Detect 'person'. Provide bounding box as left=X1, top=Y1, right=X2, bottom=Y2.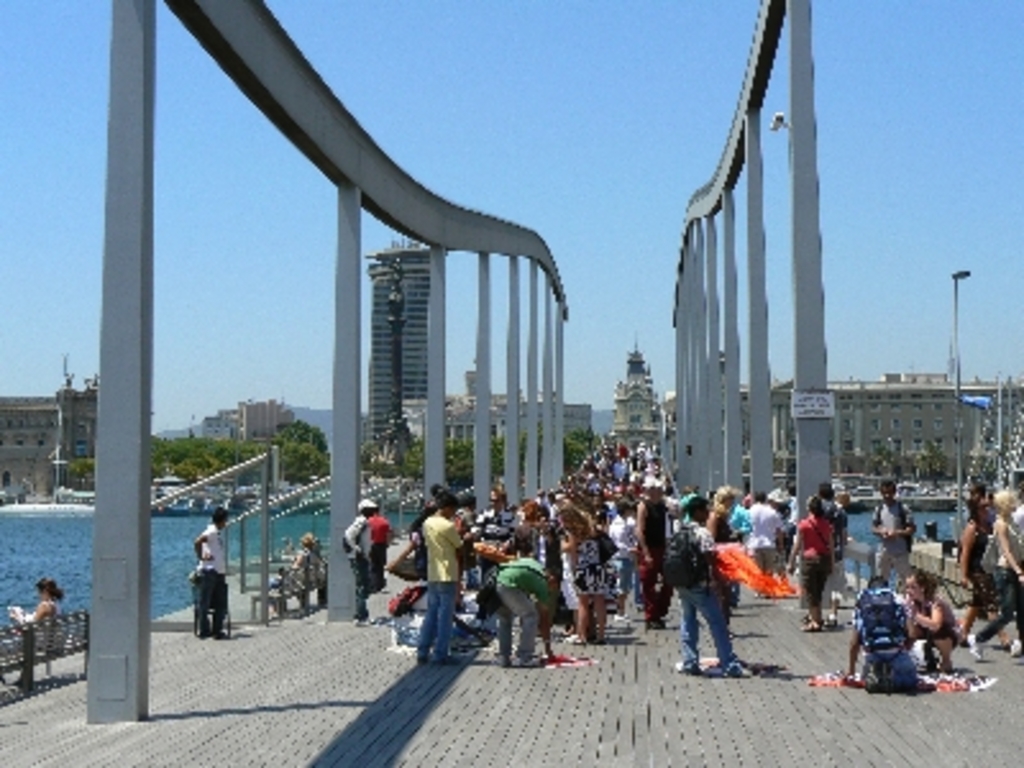
left=297, top=532, right=320, bottom=599.
